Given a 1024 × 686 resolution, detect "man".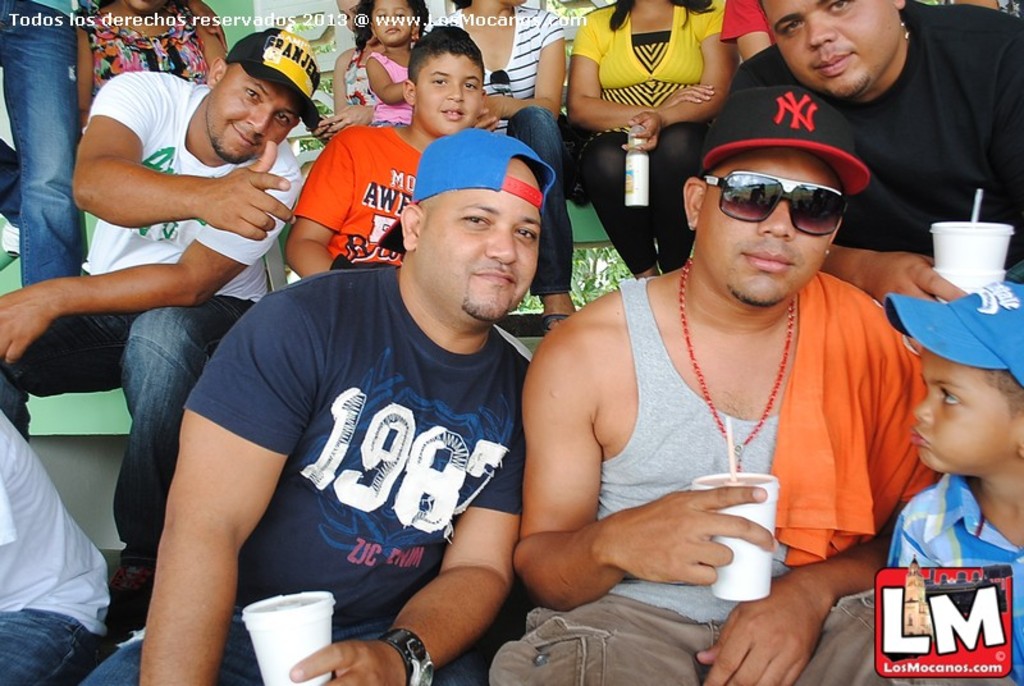
pyautogui.locateOnScreen(74, 127, 553, 685).
